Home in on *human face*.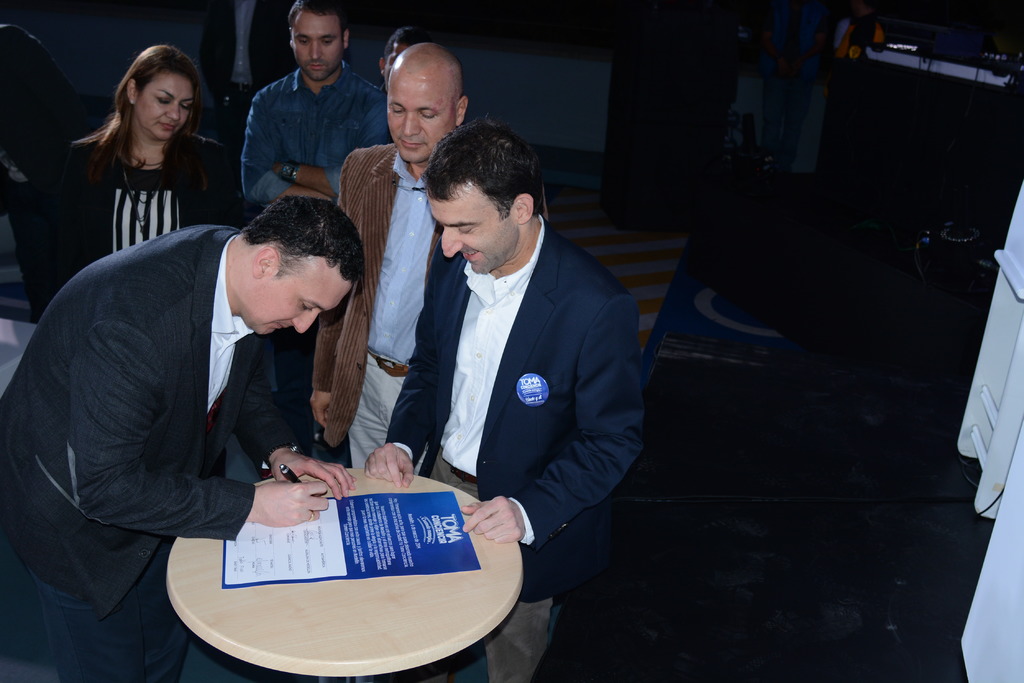
Homed in at x1=287, y1=13, x2=341, y2=79.
